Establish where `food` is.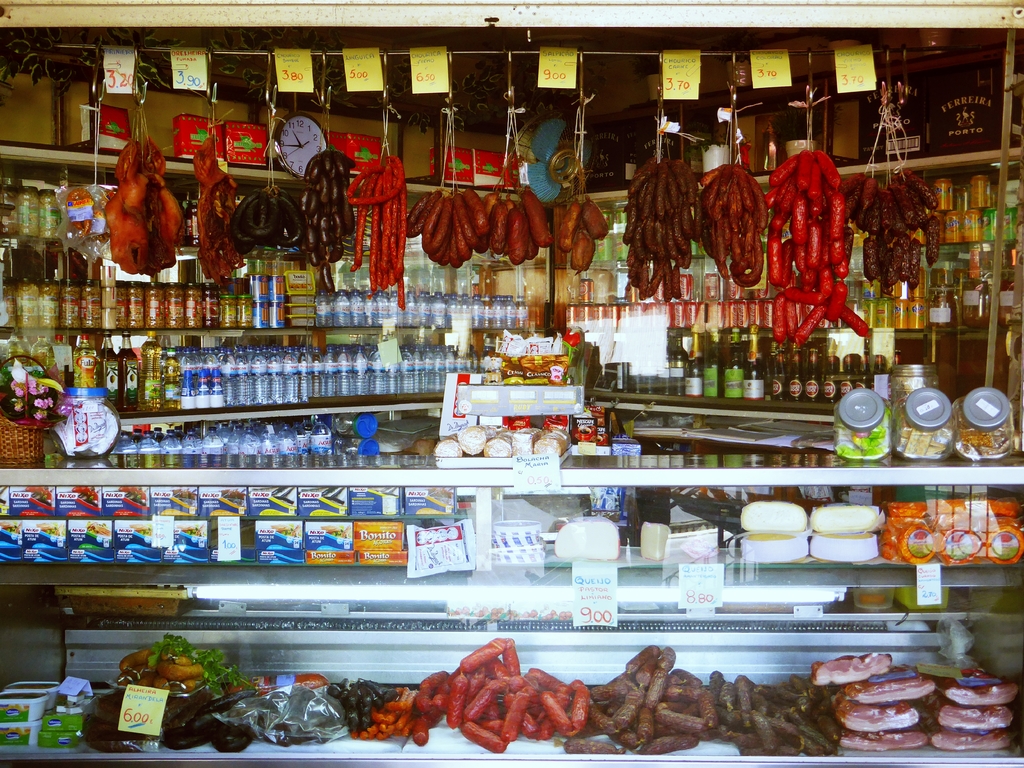
Established at [x1=843, y1=170, x2=943, y2=293].
